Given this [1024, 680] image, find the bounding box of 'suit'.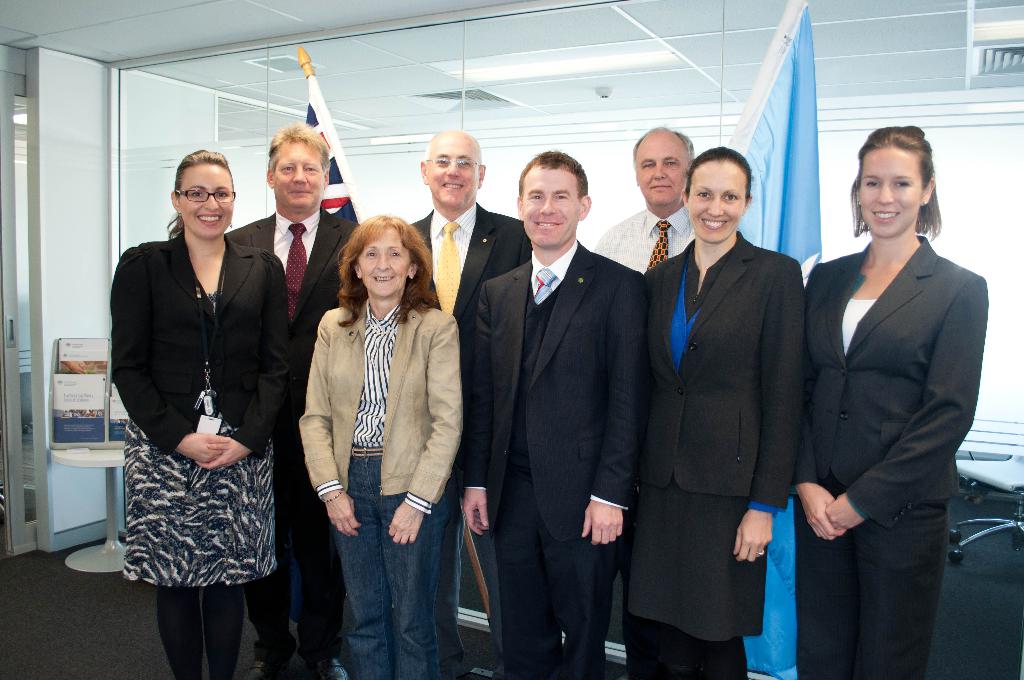
left=467, top=236, right=661, bottom=679.
